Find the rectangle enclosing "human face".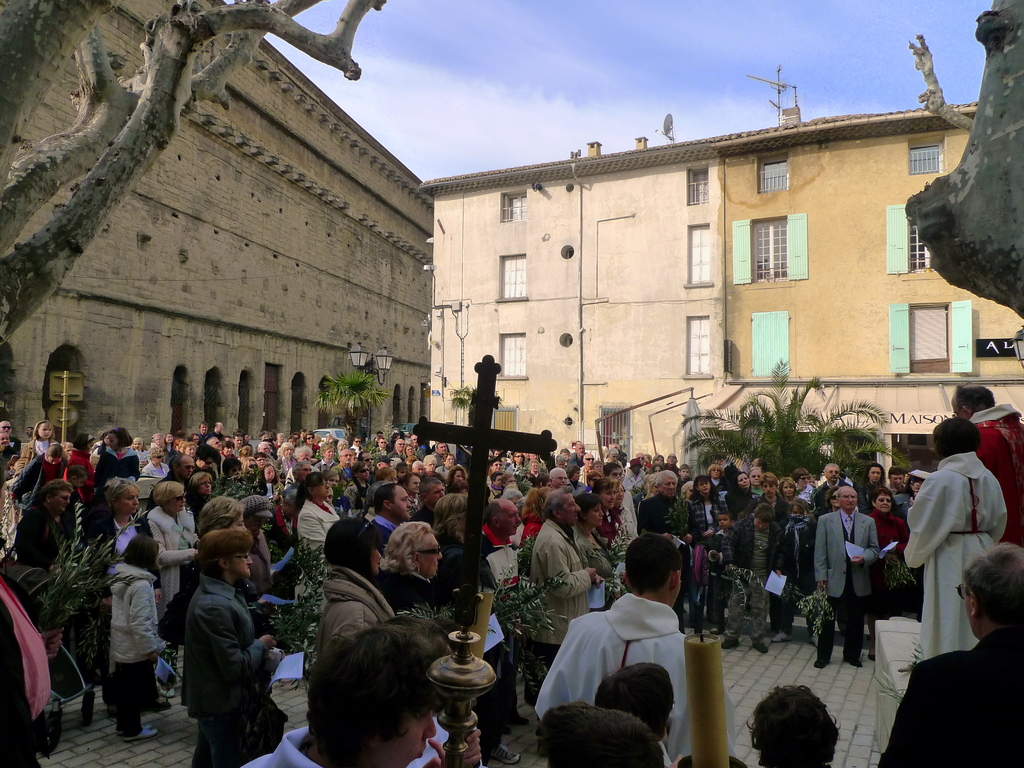
BBox(662, 477, 675, 495).
